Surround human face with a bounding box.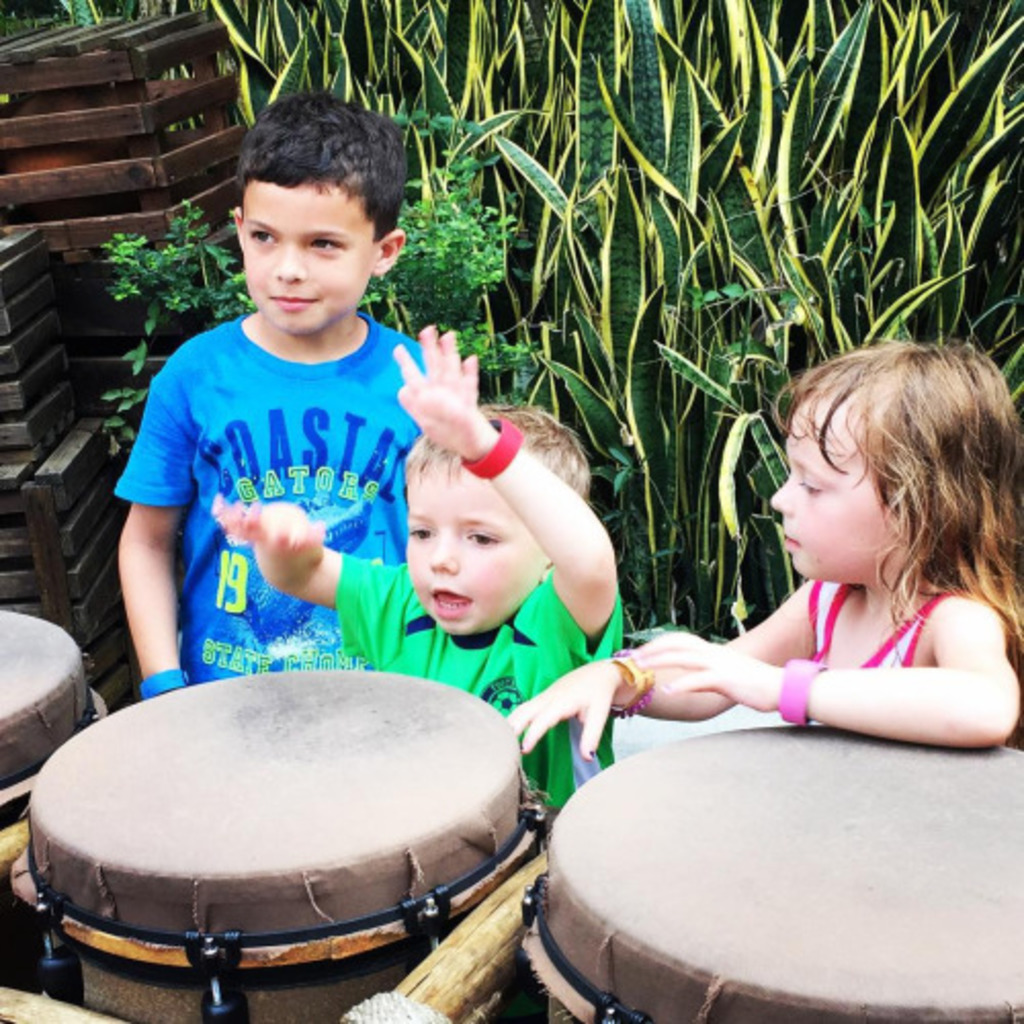
768:403:911:584.
